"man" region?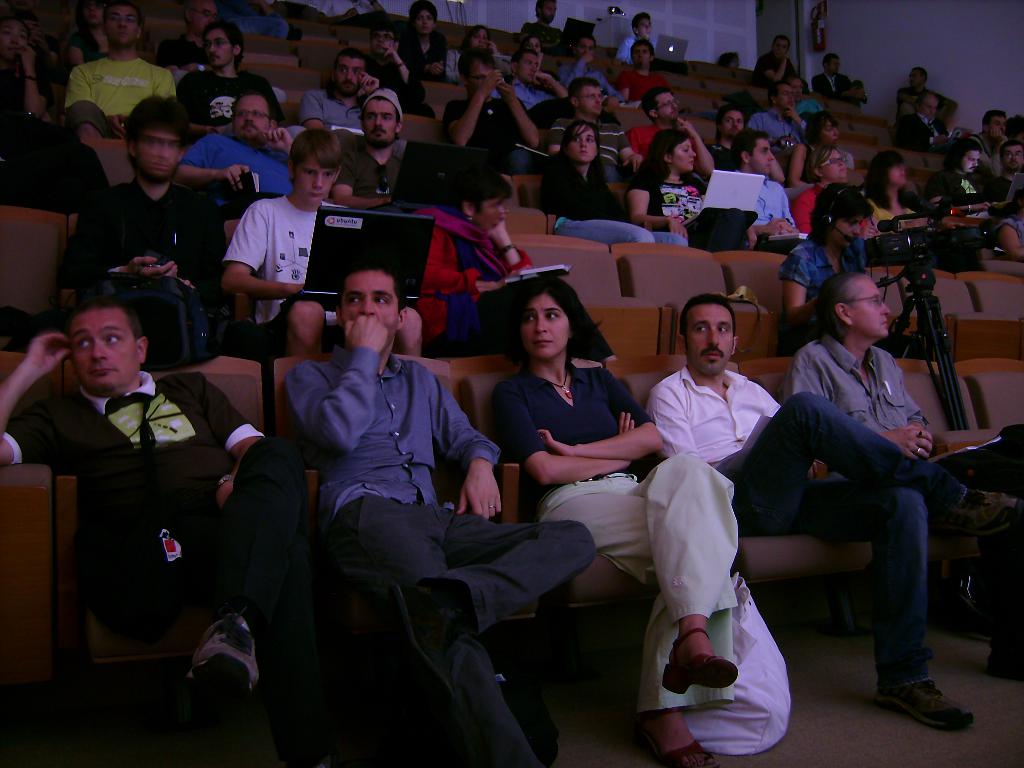
bbox(504, 50, 556, 115)
